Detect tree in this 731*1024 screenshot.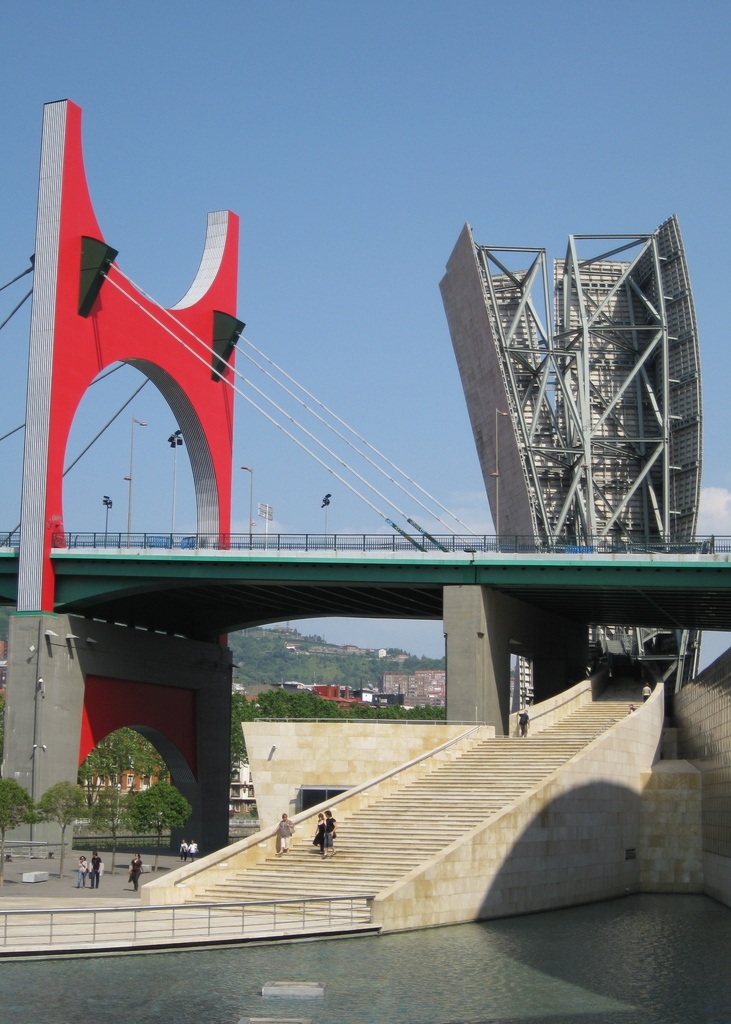
Detection: box(127, 788, 193, 870).
